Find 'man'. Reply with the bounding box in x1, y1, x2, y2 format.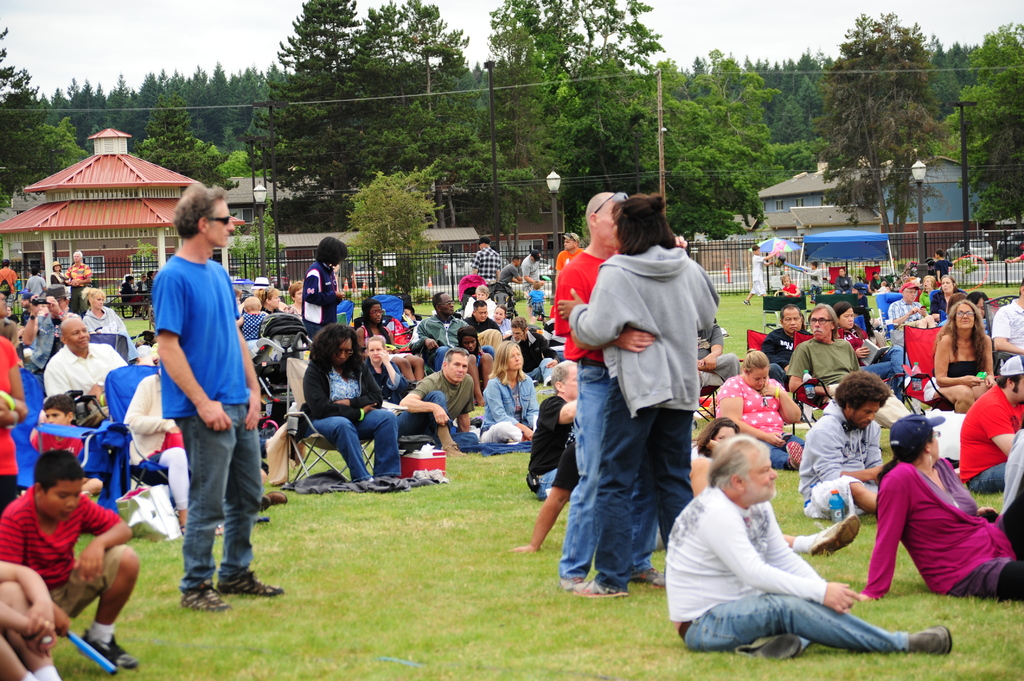
993, 275, 1023, 364.
